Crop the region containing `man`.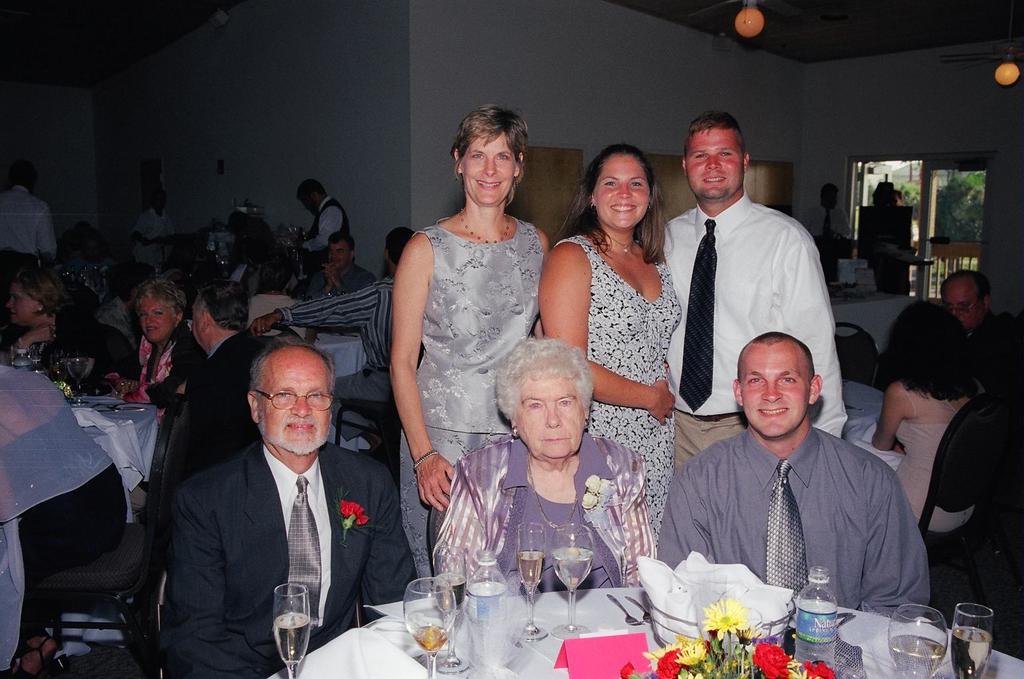
Crop region: detection(296, 176, 352, 274).
